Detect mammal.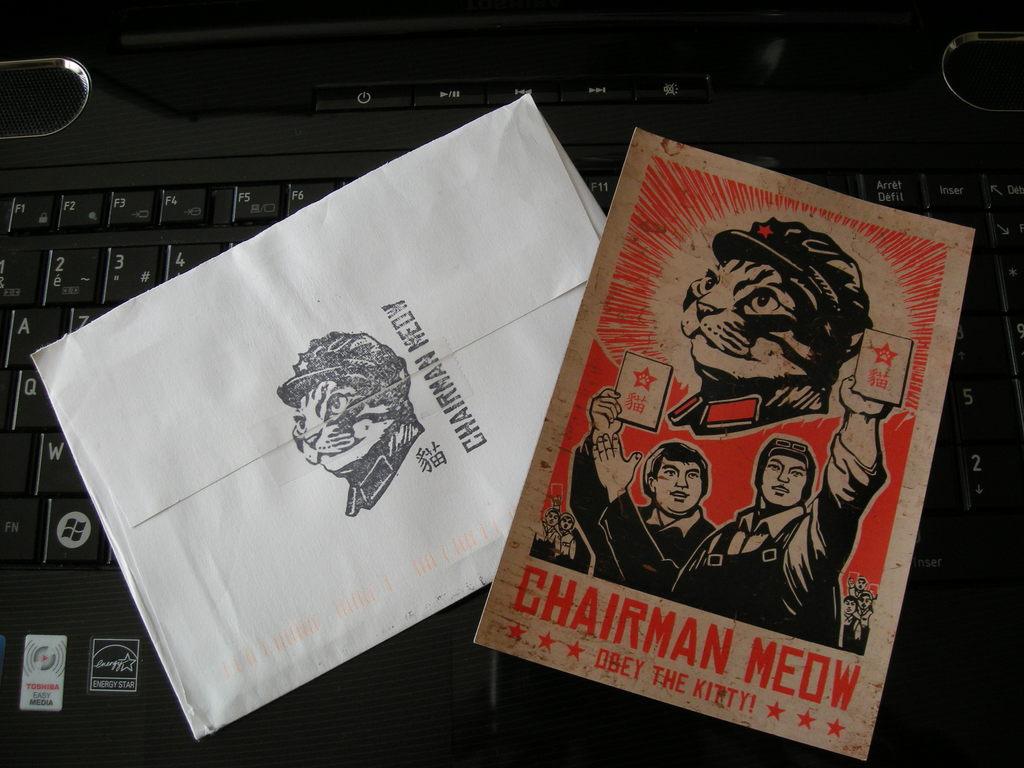
Detected at 566,378,719,604.
